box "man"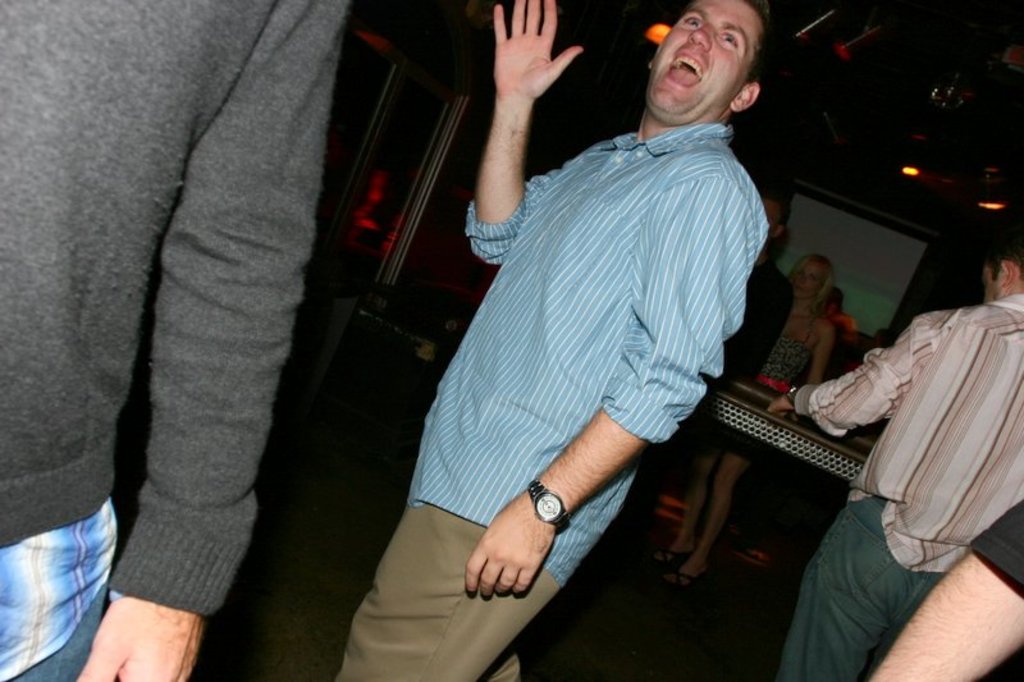
(left=323, top=0, right=804, bottom=665)
